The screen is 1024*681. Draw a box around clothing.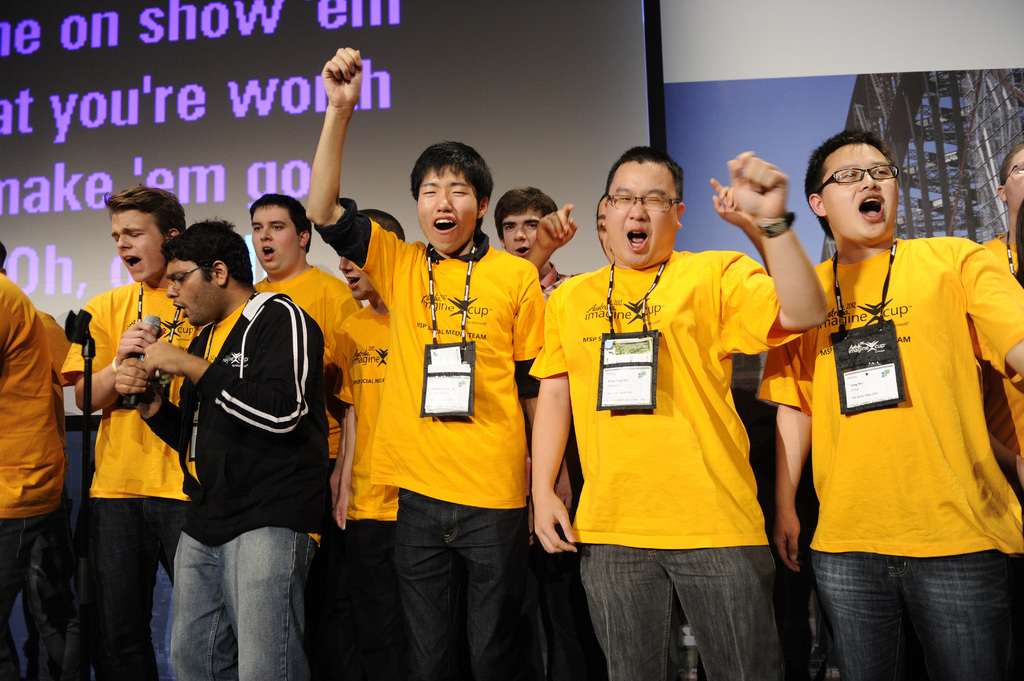
<region>141, 289, 336, 680</region>.
